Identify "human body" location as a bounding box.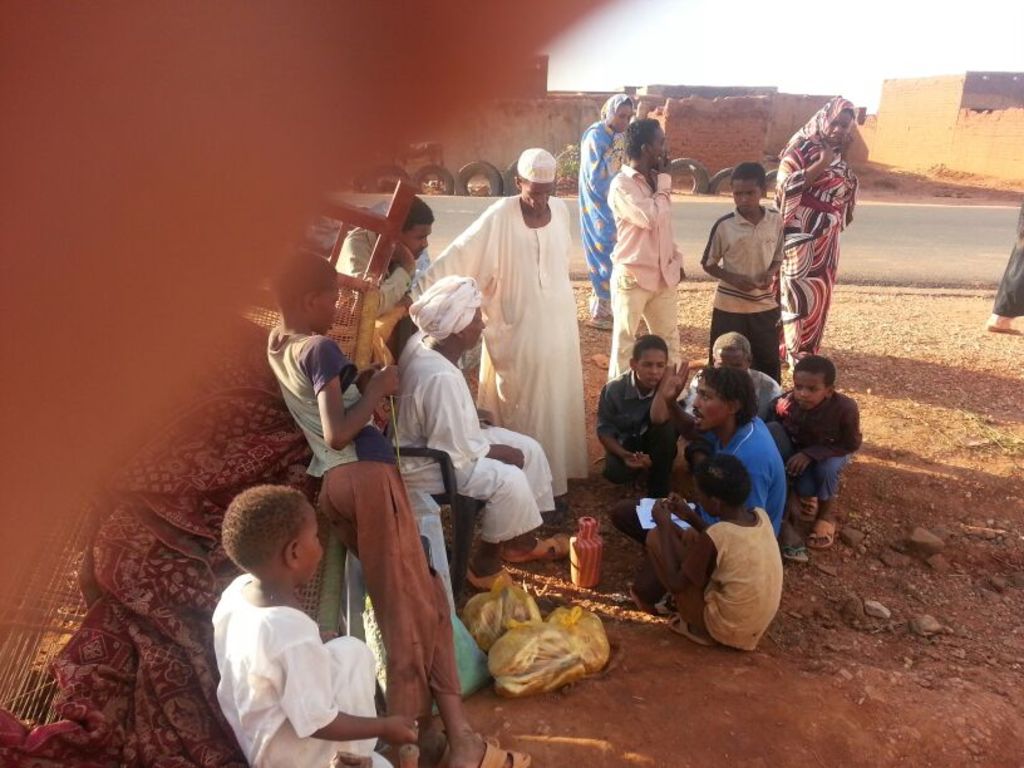
rect(419, 152, 571, 491).
